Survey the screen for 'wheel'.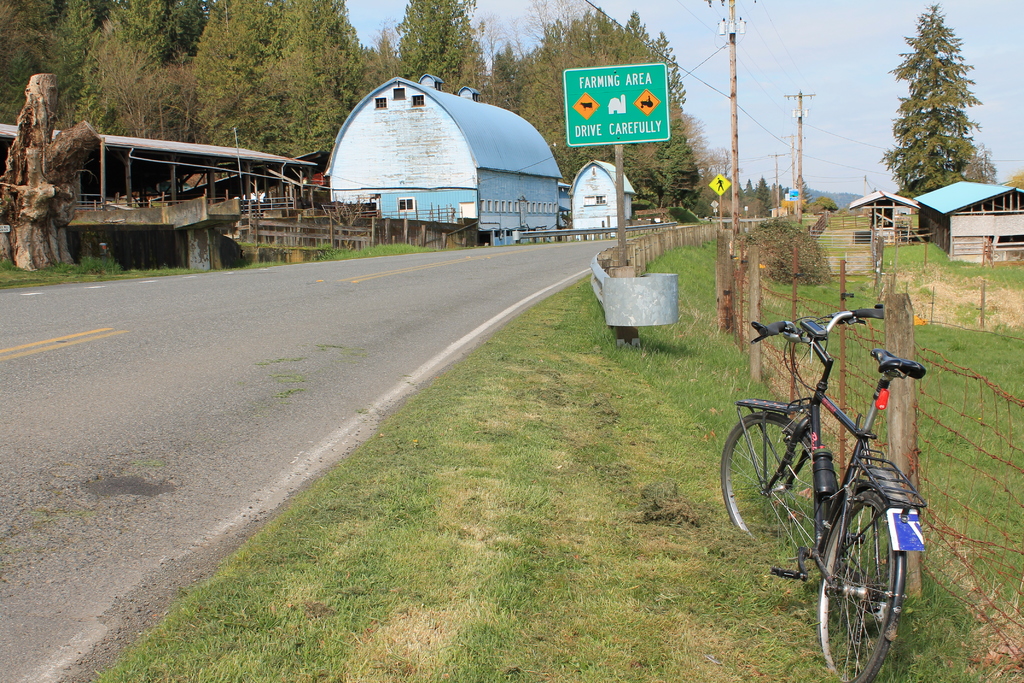
Survey found: 813,479,916,662.
